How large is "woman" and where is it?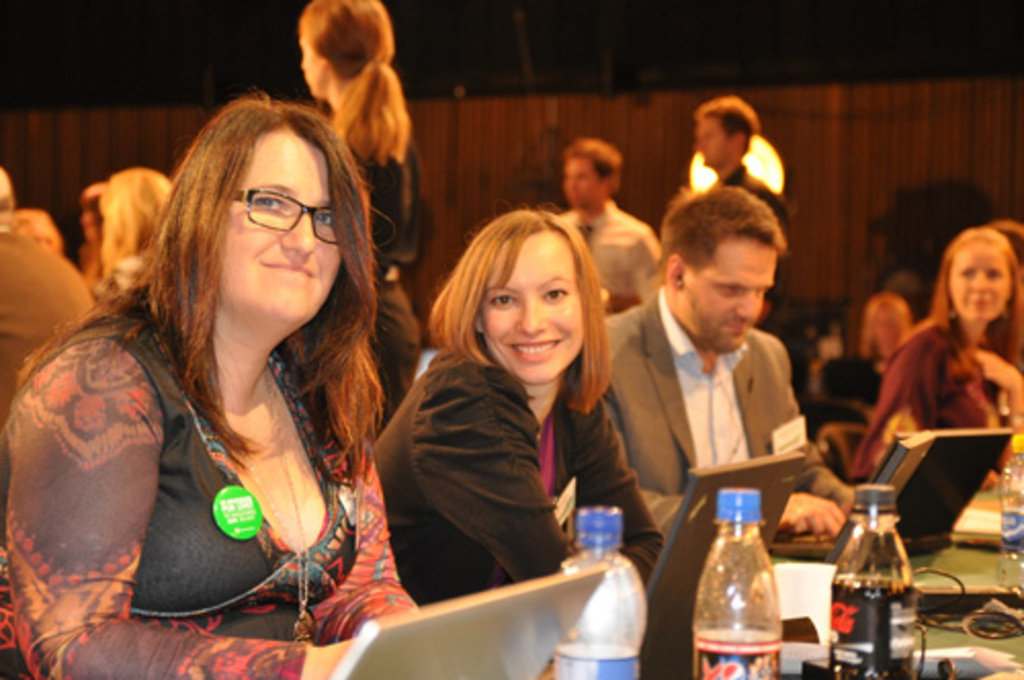
Bounding box: l=375, t=207, r=670, b=610.
